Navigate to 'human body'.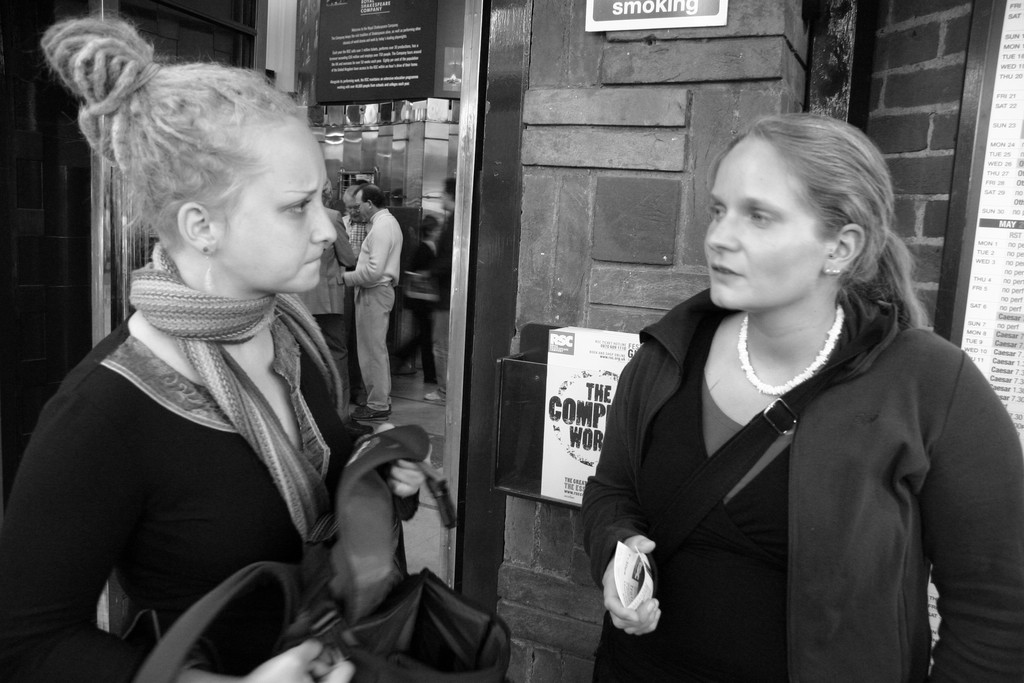
Navigation target: bbox(49, 83, 420, 666).
